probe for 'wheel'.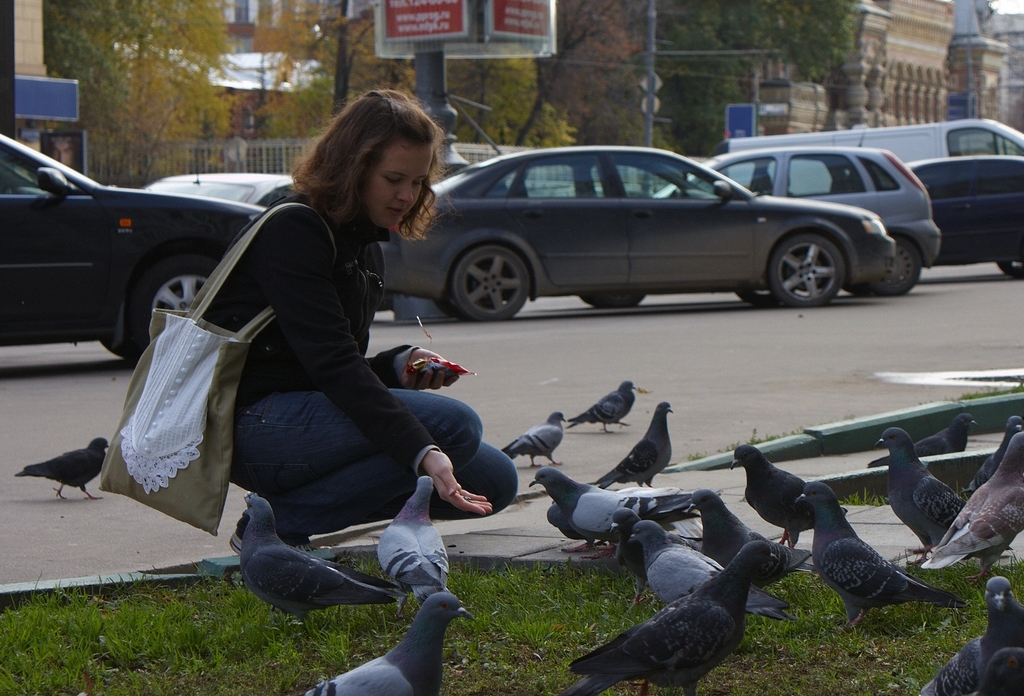
Probe result: 97,337,127,358.
